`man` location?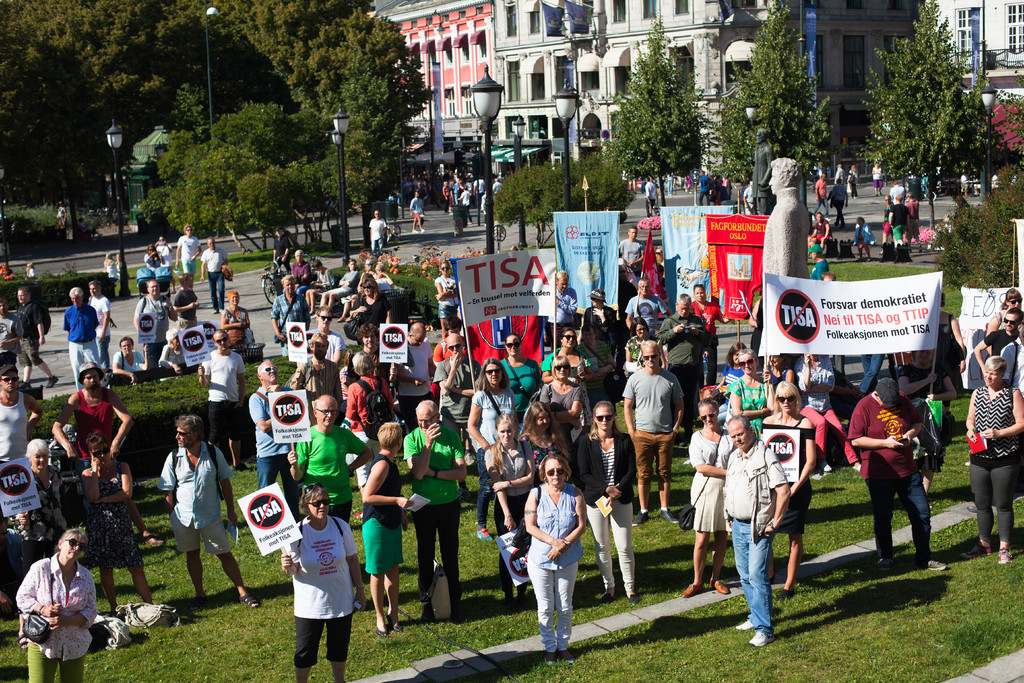
201,238,235,317
